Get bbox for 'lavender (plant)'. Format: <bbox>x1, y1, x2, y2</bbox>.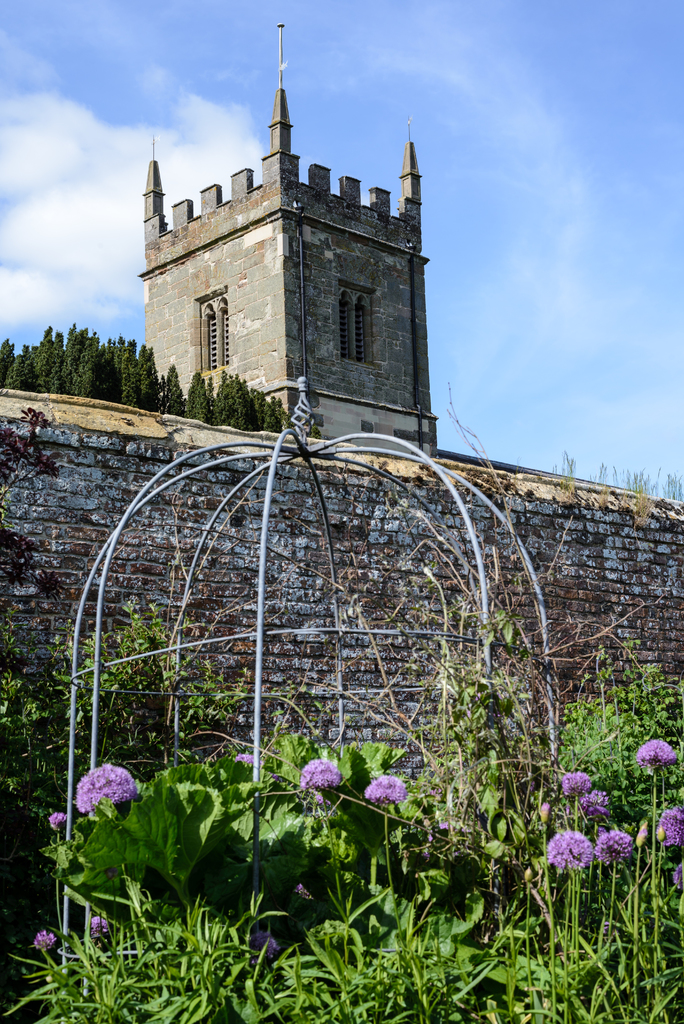
<bbox>83, 915, 109, 963</bbox>.
